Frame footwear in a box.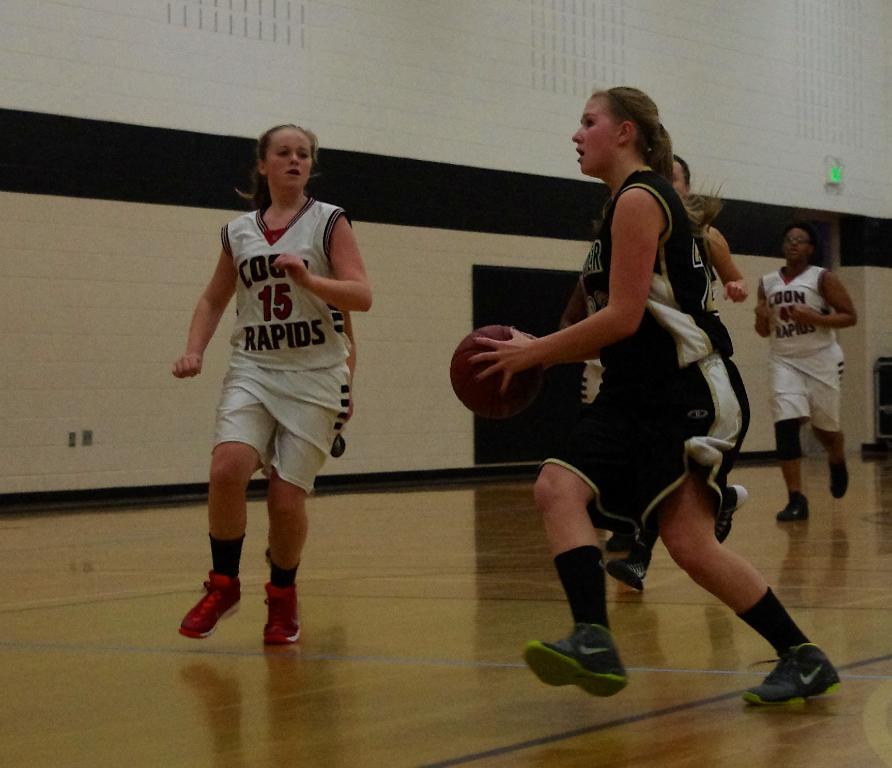
x1=520 y1=623 x2=629 y2=701.
